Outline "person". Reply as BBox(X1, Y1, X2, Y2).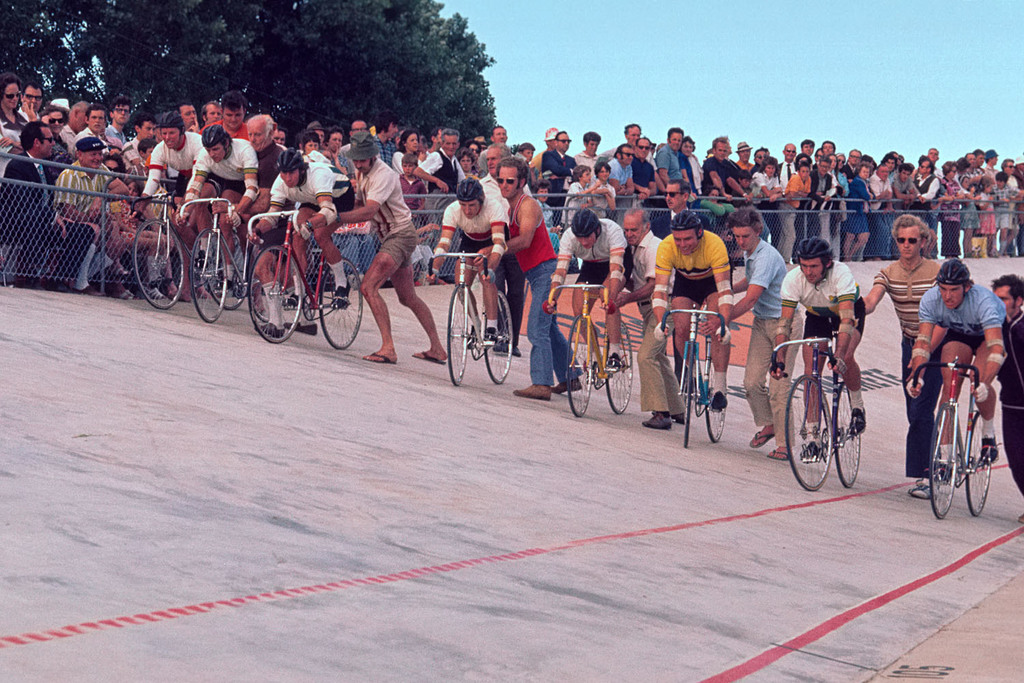
BBox(128, 107, 202, 268).
